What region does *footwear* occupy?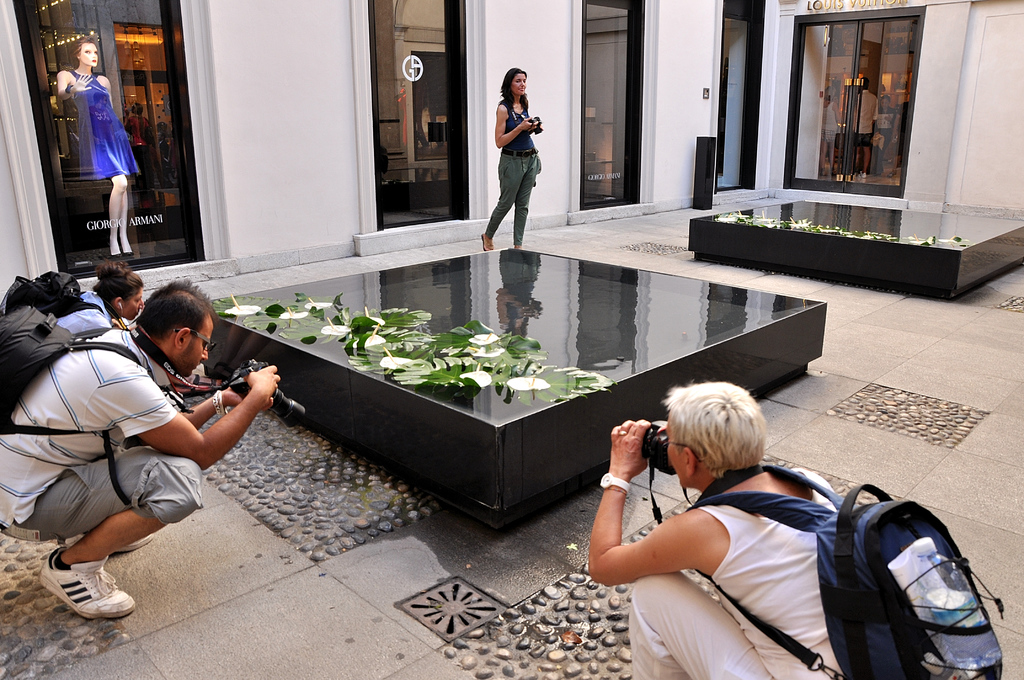
box=[479, 227, 493, 250].
